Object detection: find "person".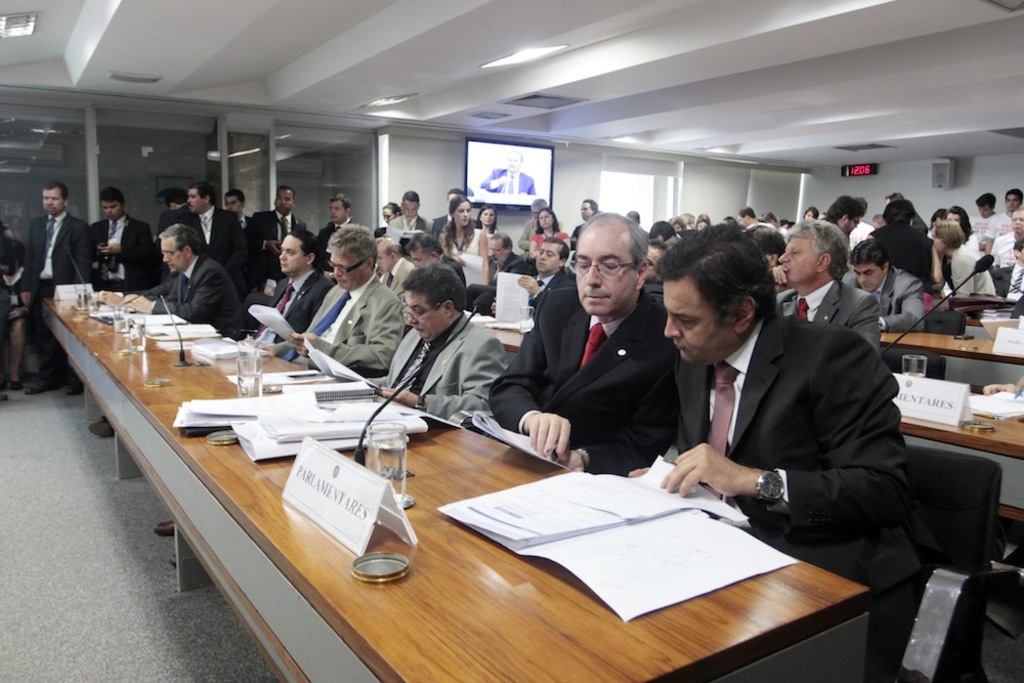
(984,189,1023,253).
